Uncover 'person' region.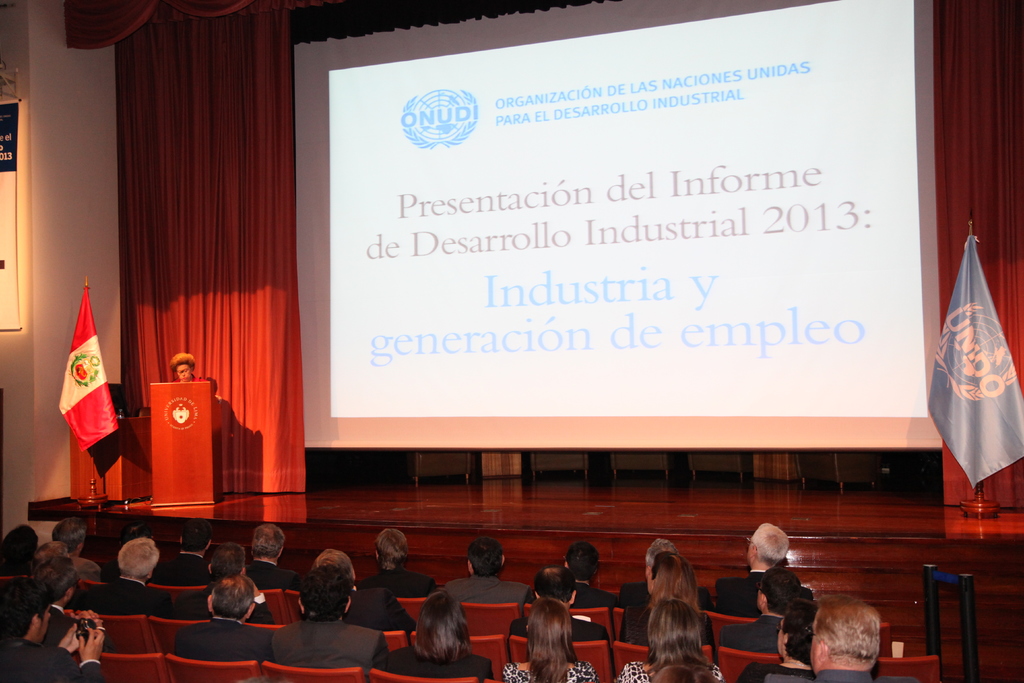
Uncovered: <box>5,573,111,682</box>.
